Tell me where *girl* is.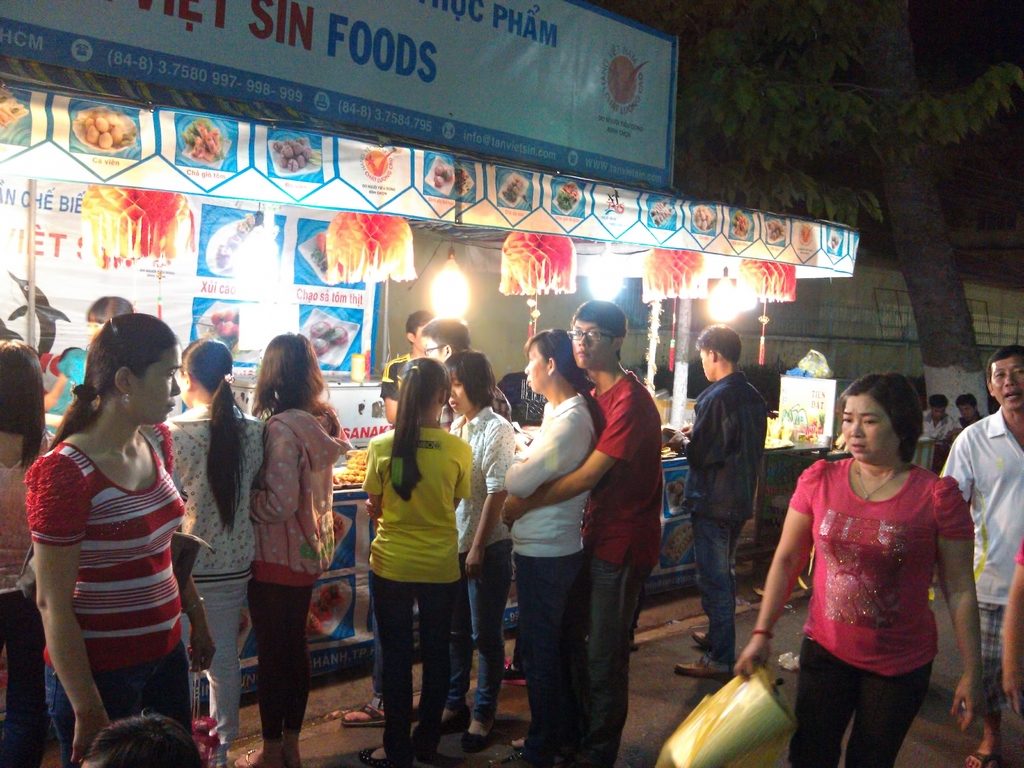
*girl* is at (x1=0, y1=335, x2=54, y2=767).
